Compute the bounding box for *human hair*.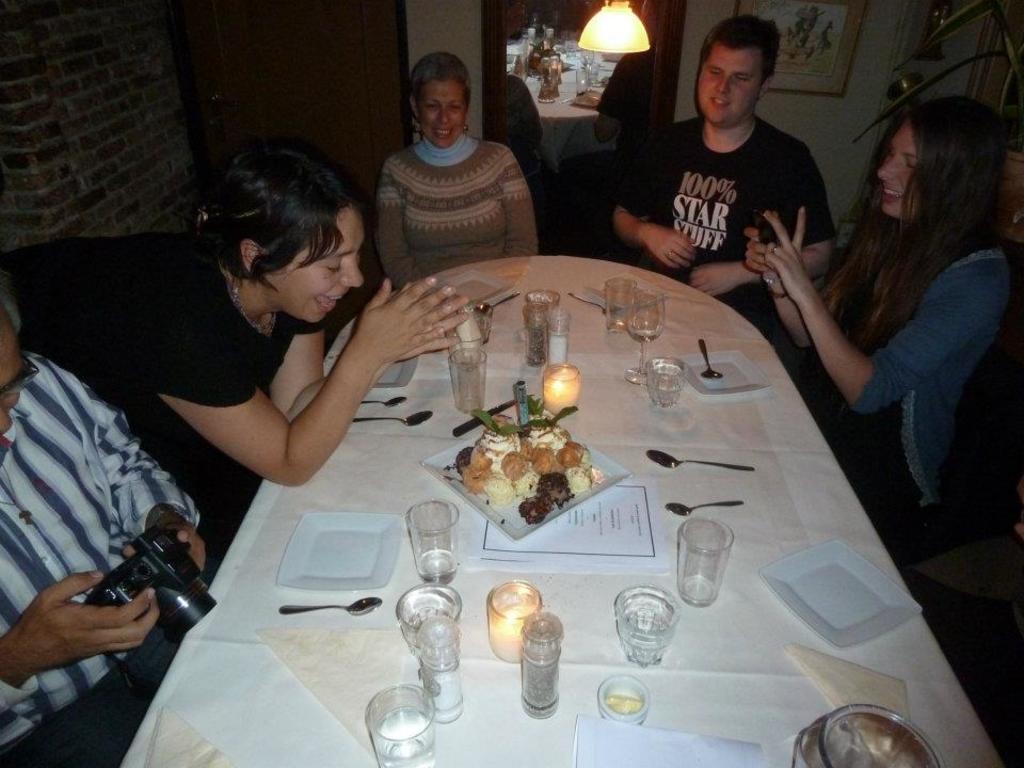
(x1=832, y1=91, x2=1003, y2=316).
